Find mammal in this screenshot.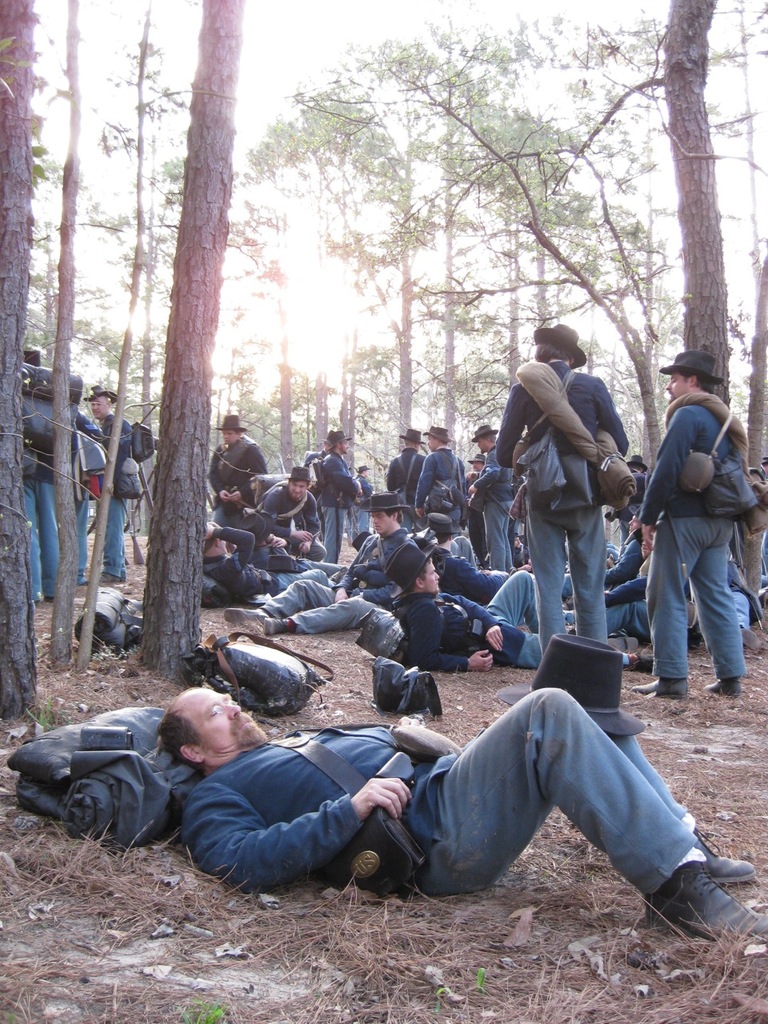
The bounding box for mammal is 638/340/755/698.
